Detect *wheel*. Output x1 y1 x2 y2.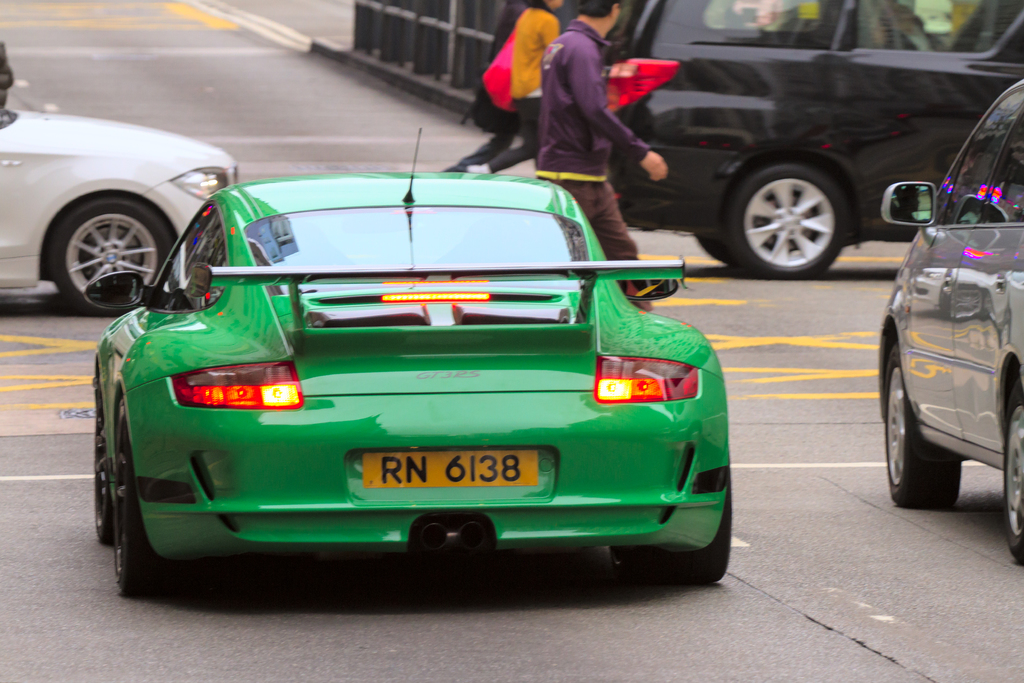
695 235 750 269.
